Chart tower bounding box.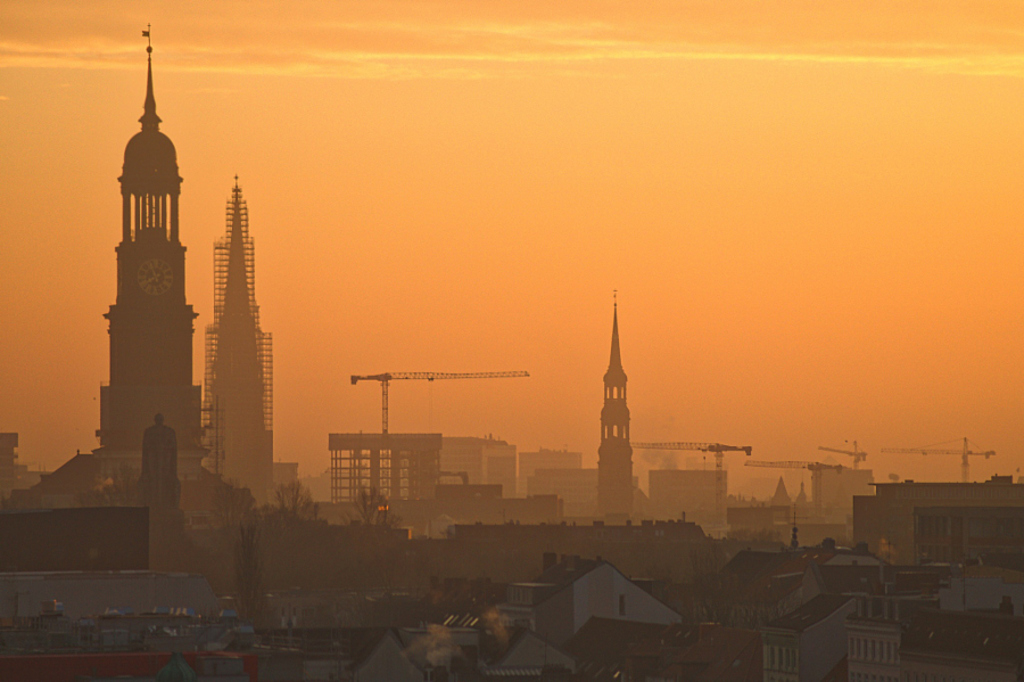
Charted: bbox(171, 122, 272, 499).
